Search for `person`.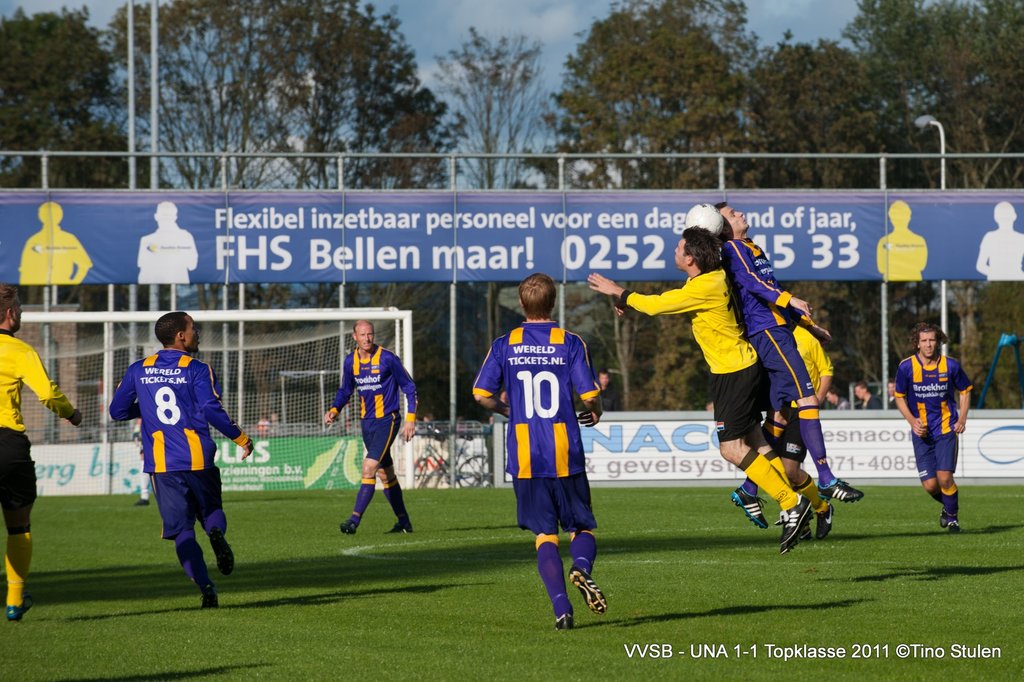
Found at 904, 317, 979, 531.
